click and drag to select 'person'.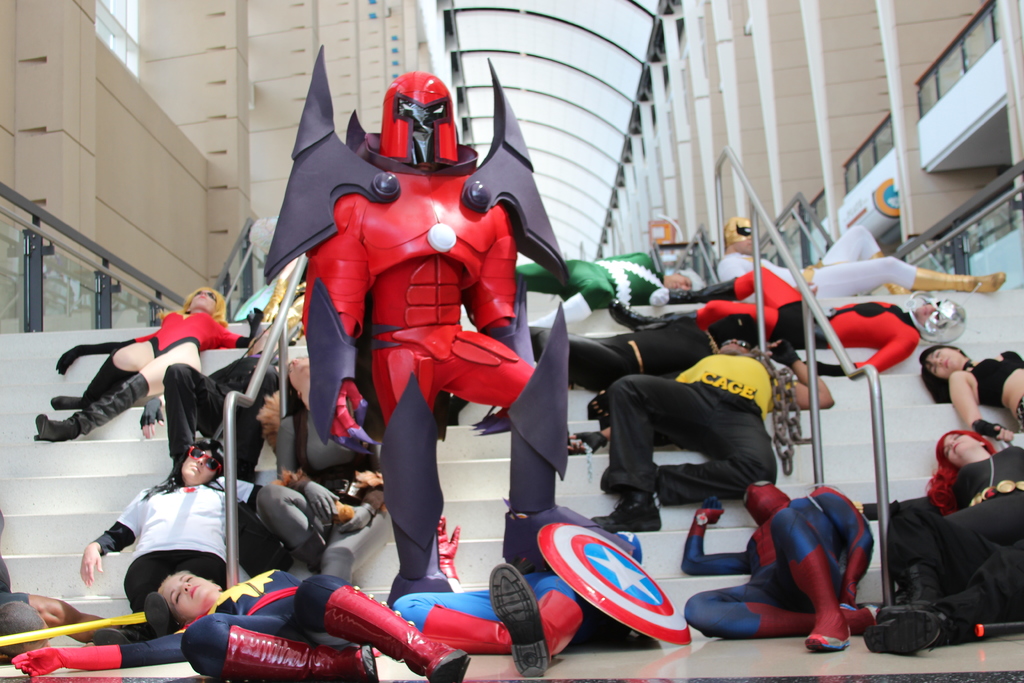
Selection: box=[589, 334, 834, 535].
